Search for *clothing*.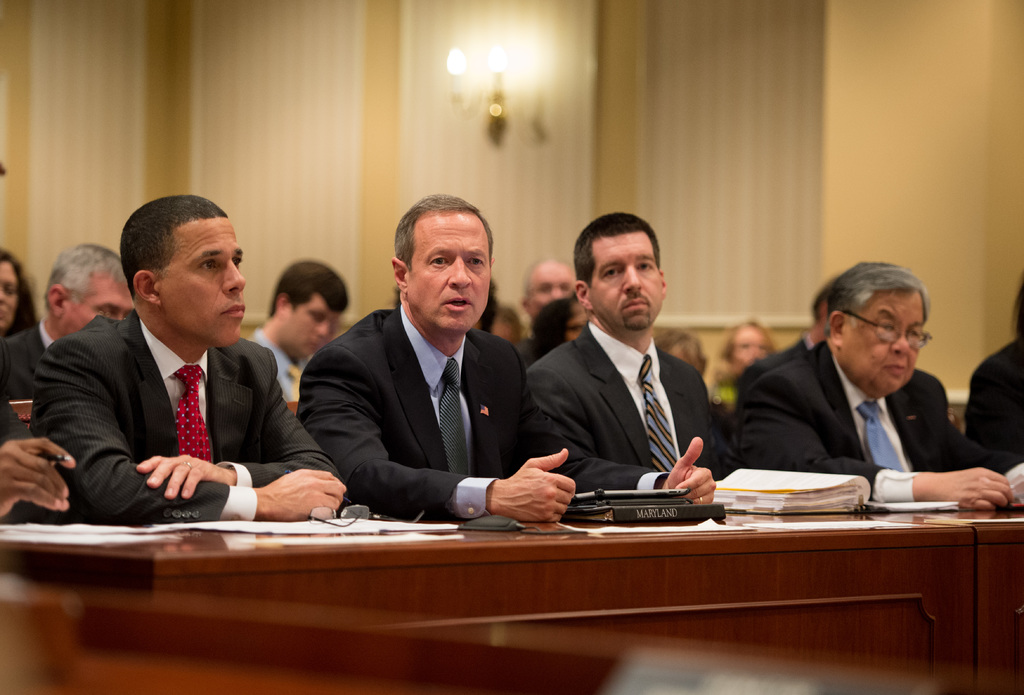
Found at BBox(245, 328, 309, 404).
